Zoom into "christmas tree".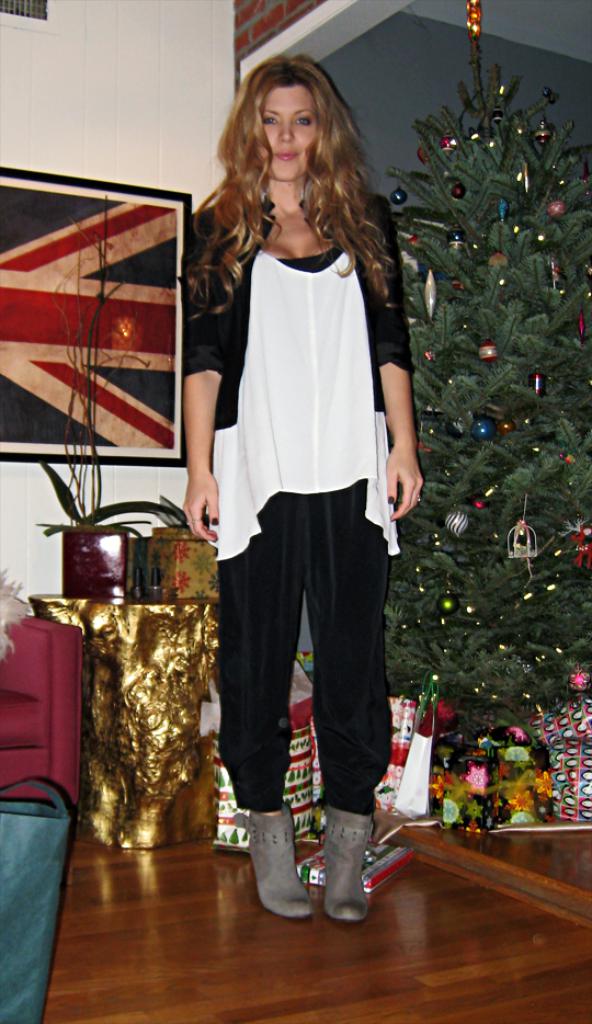
Zoom target: x1=389 y1=0 x2=591 y2=754.
